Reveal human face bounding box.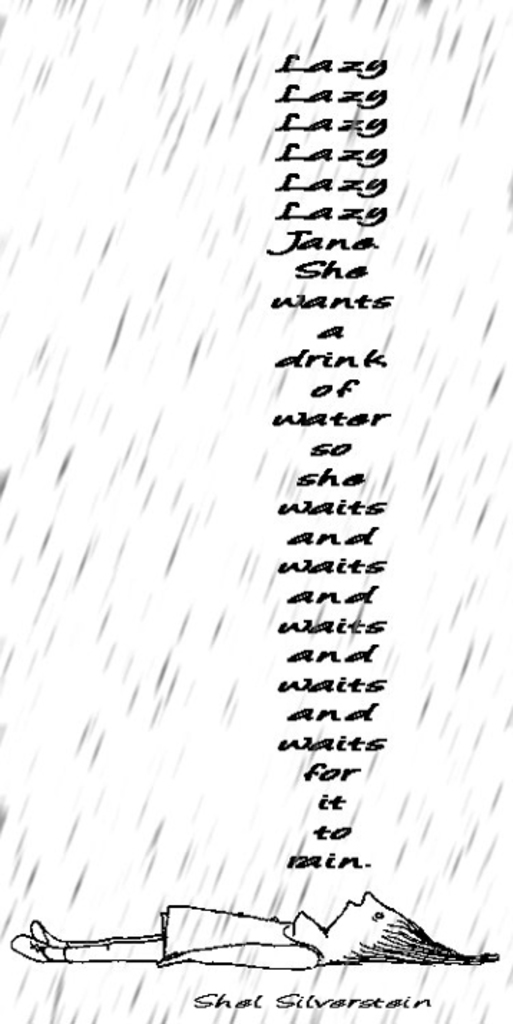
Revealed: 330,894,406,948.
